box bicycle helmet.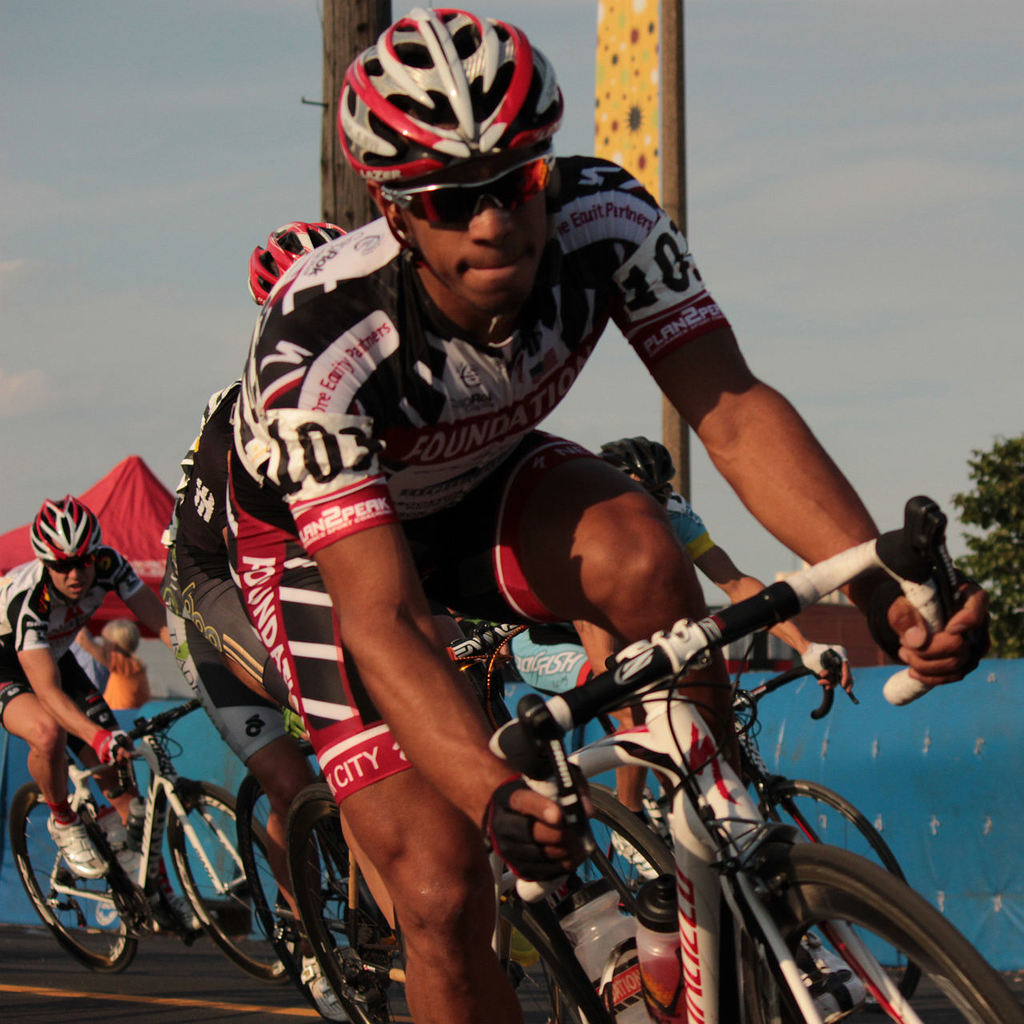
<box>254,218,348,317</box>.
